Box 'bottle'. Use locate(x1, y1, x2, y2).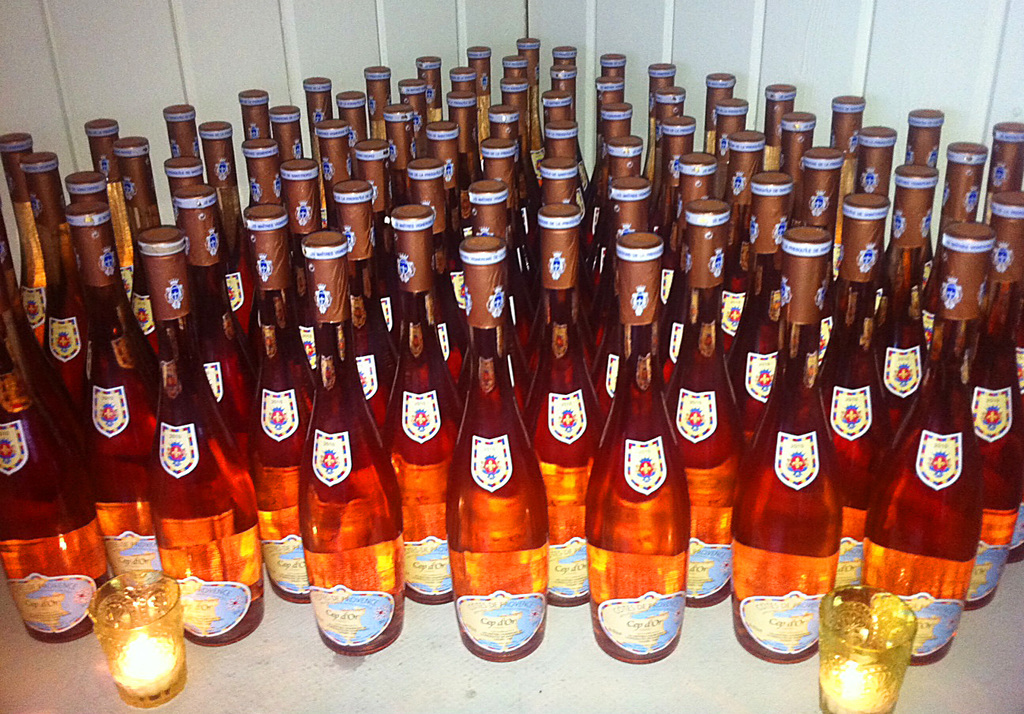
locate(82, 117, 125, 185).
